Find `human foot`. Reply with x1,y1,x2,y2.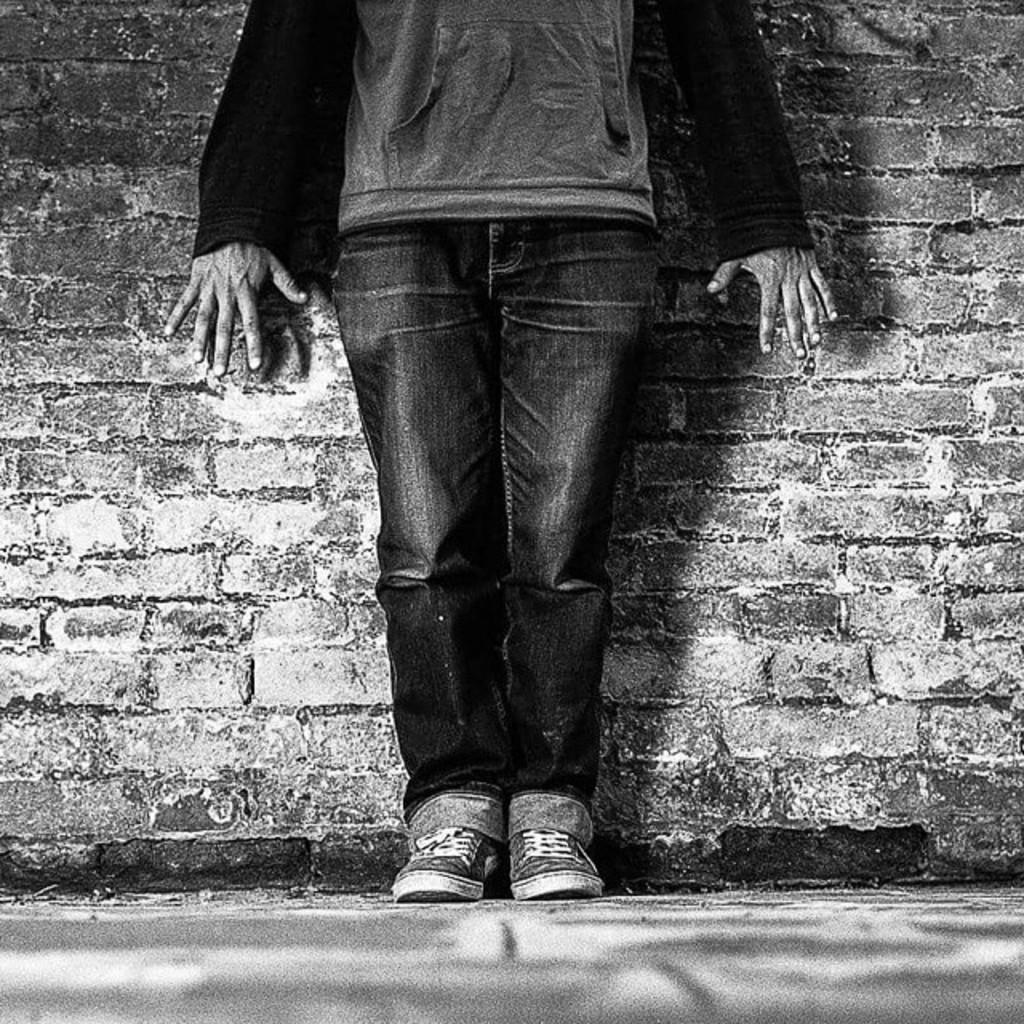
397,803,510,909.
